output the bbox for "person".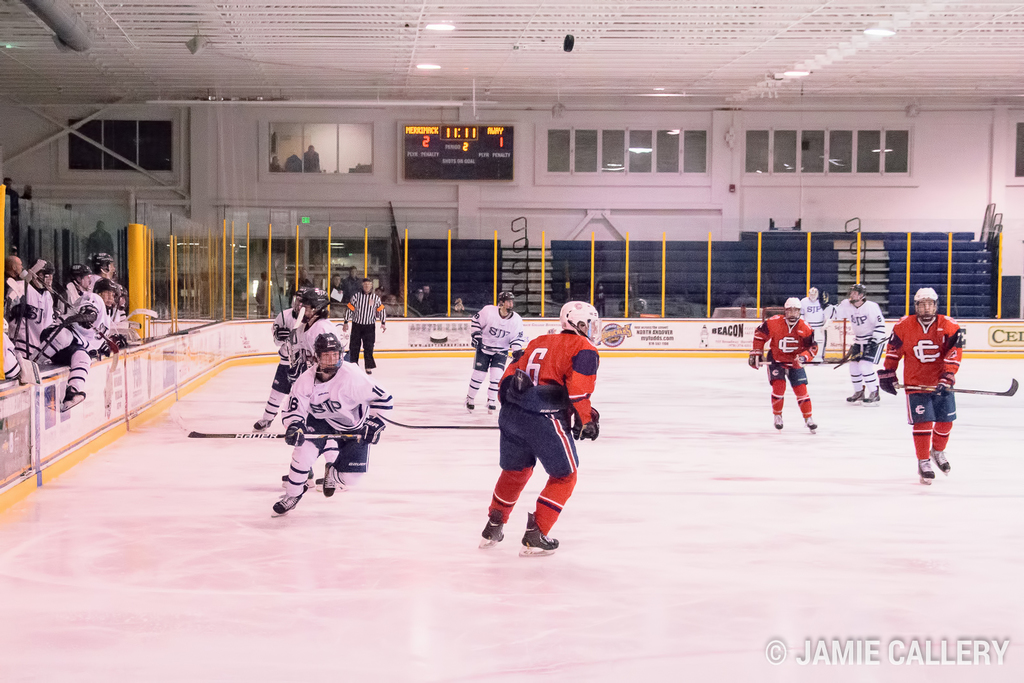
Rect(890, 271, 976, 487).
